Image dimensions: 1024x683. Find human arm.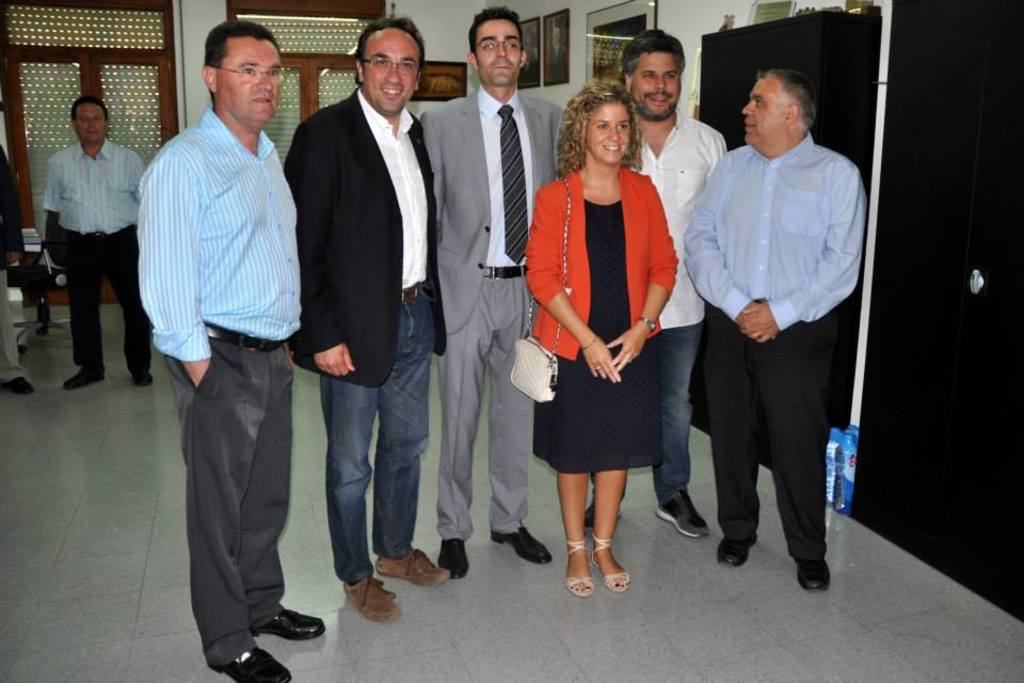
41,162,65,248.
